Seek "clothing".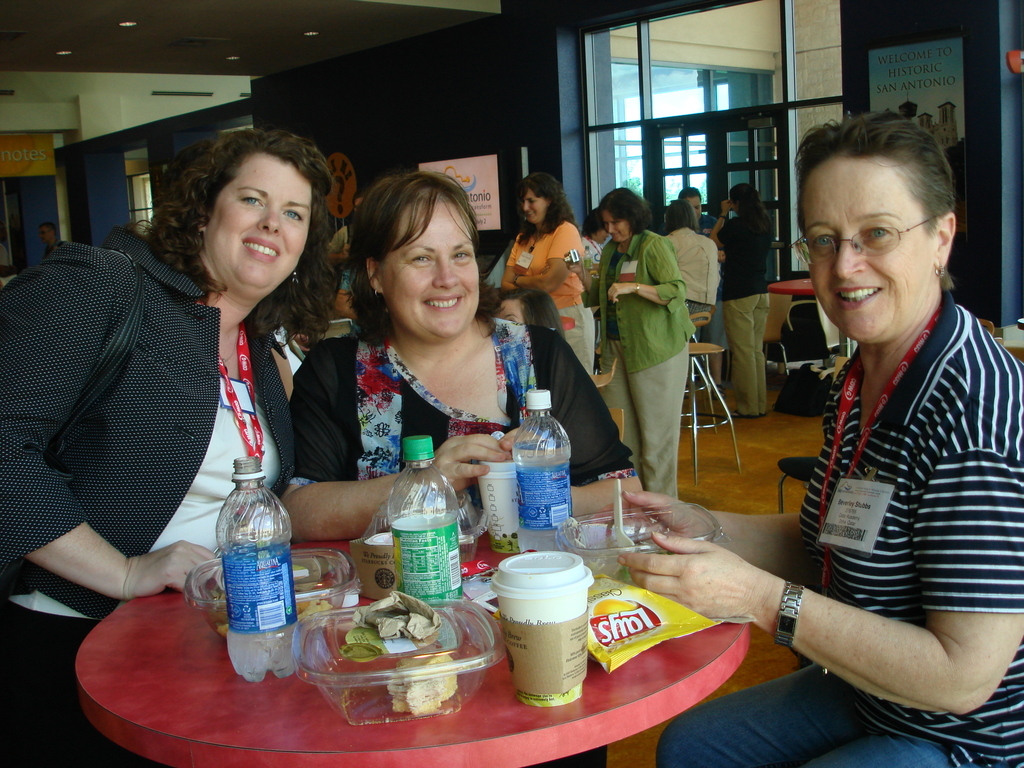
(334,267,351,294).
